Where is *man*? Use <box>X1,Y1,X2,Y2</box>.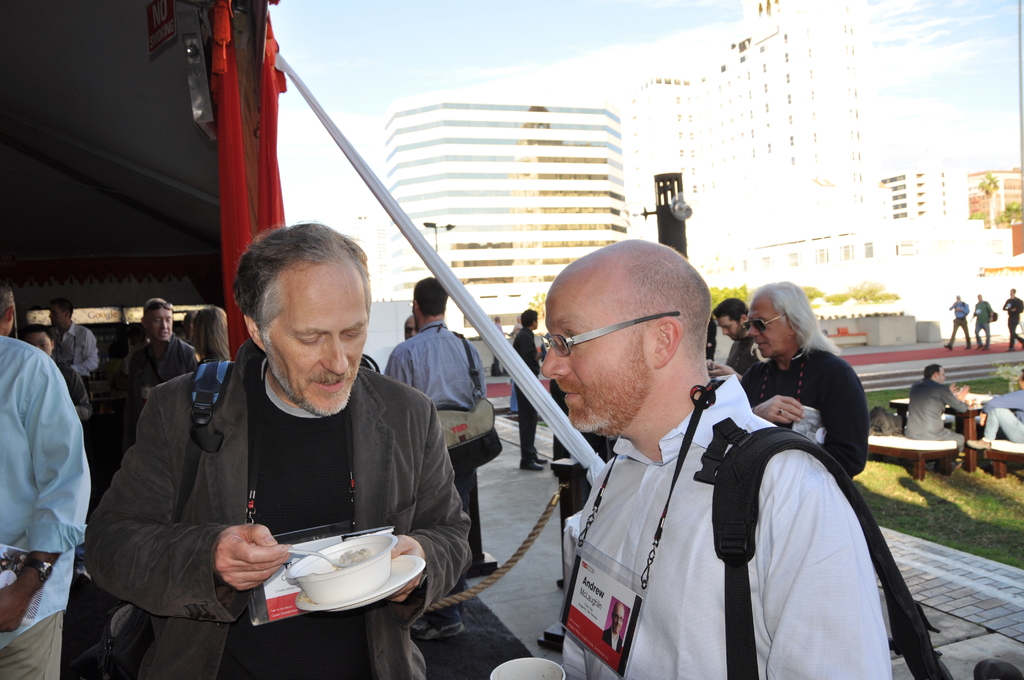
<box>506,303,550,471</box>.
